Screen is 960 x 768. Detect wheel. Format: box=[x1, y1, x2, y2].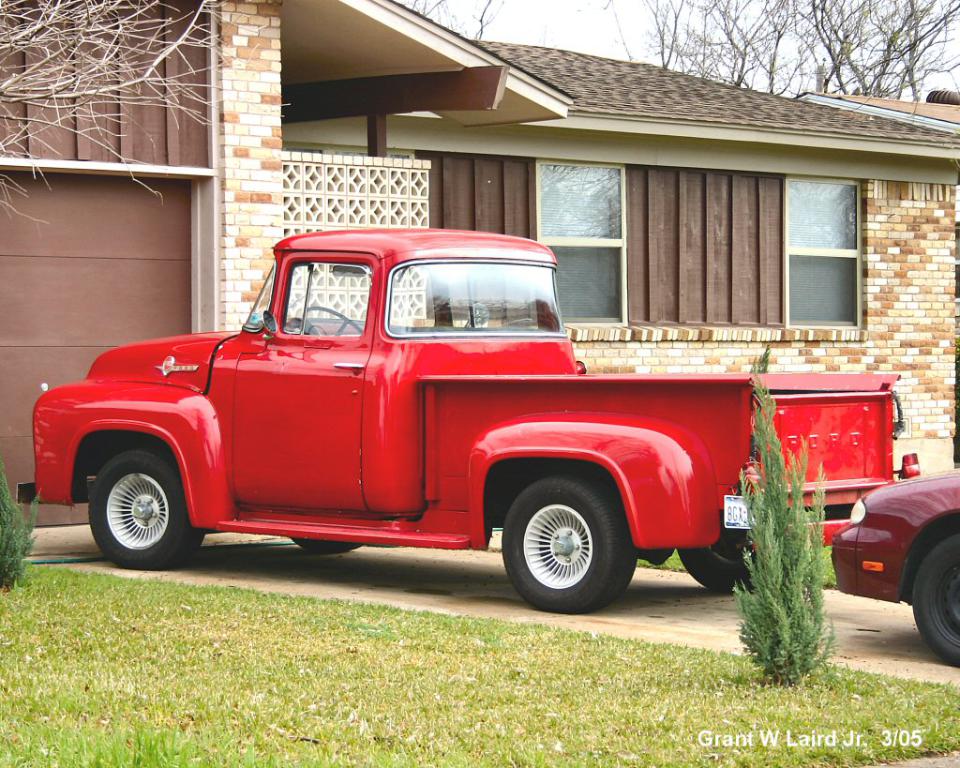
box=[906, 532, 959, 667].
